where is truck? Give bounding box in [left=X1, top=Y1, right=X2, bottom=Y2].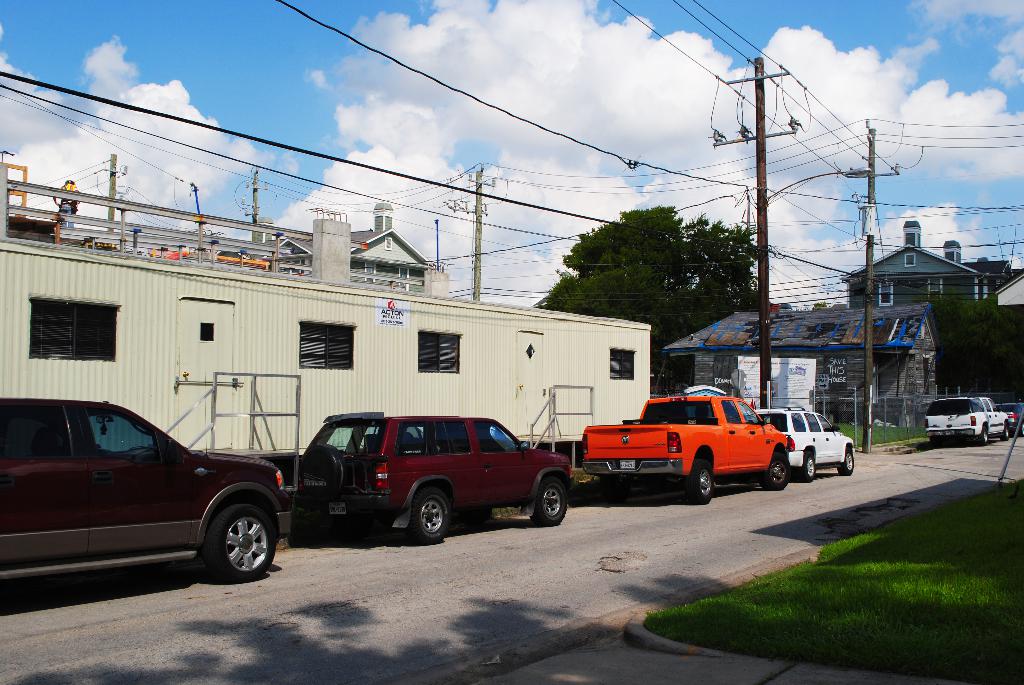
[left=577, top=400, right=813, bottom=501].
